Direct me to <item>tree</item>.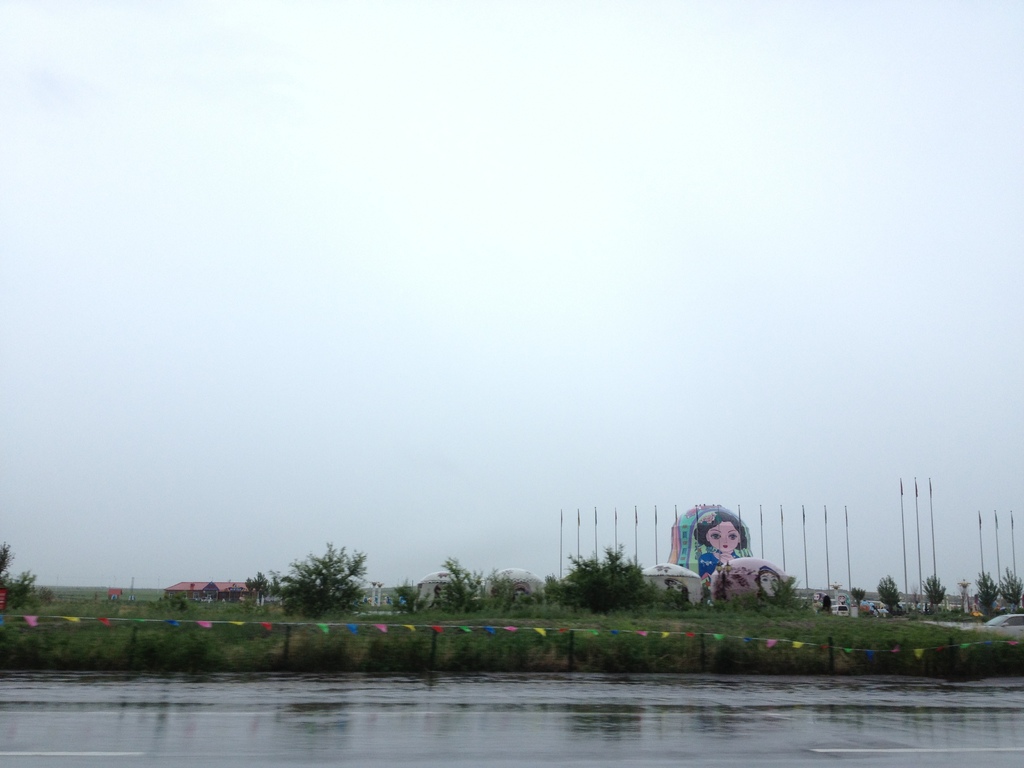
Direction: [x1=876, y1=575, x2=900, y2=617].
